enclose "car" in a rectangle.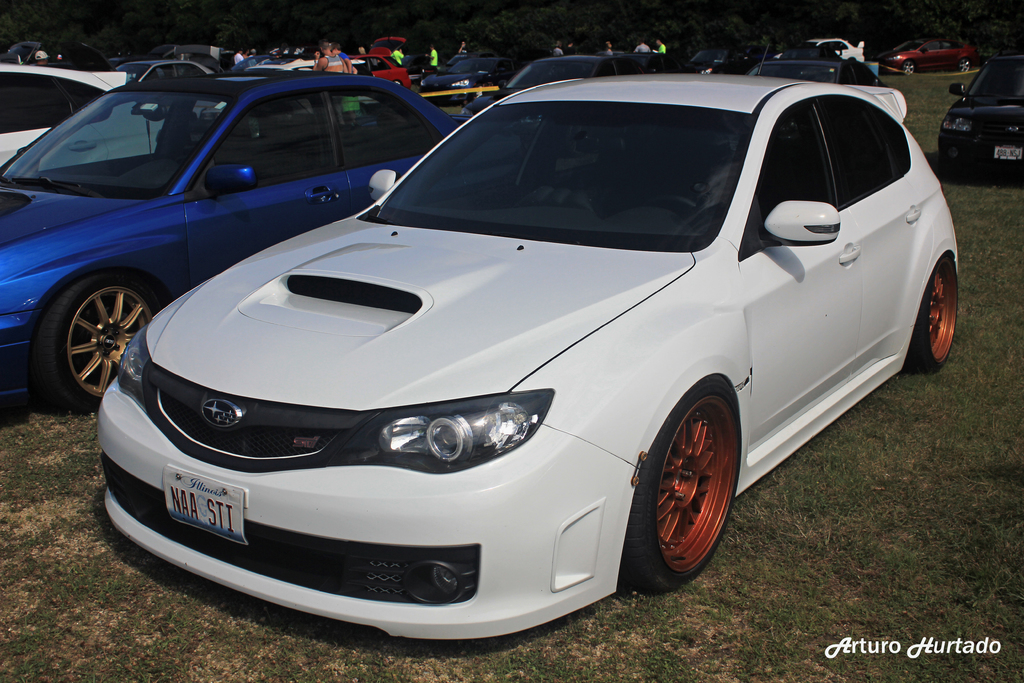
{"left": 808, "top": 34, "right": 867, "bottom": 59}.
